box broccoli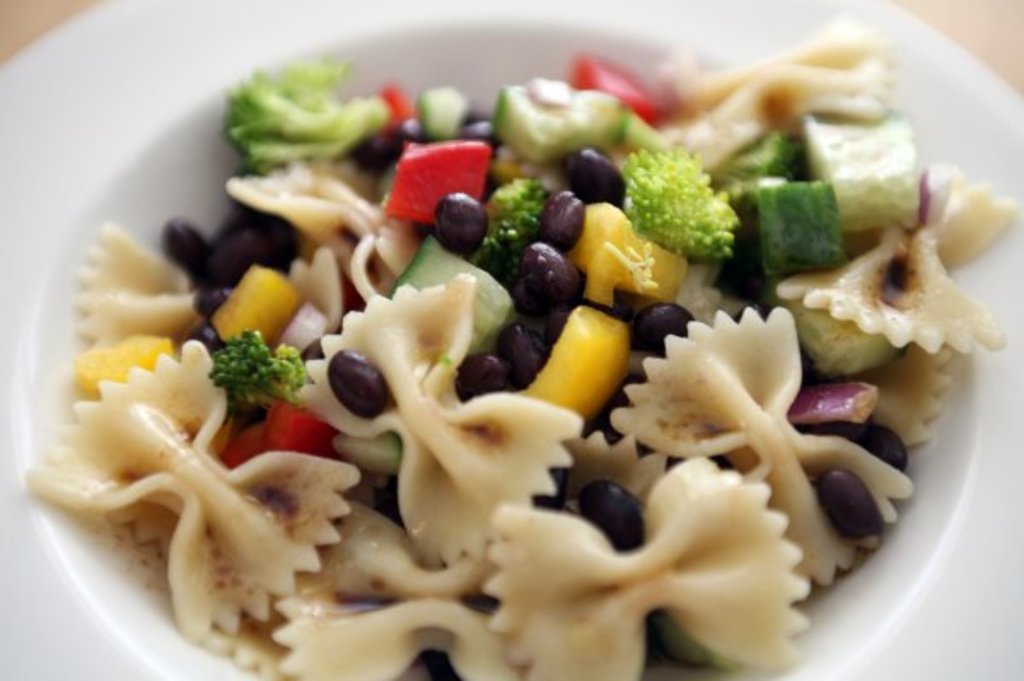
crop(222, 58, 389, 174)
